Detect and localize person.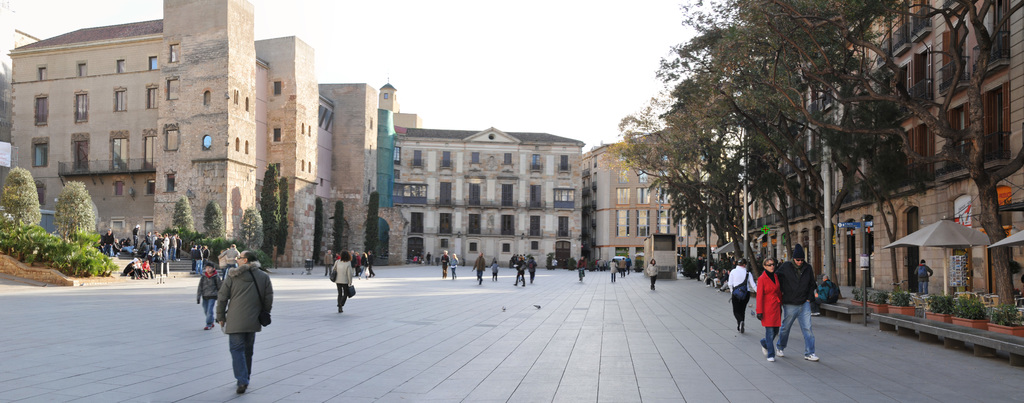
Localized at <region>725, 256, 760, 333</region>.
